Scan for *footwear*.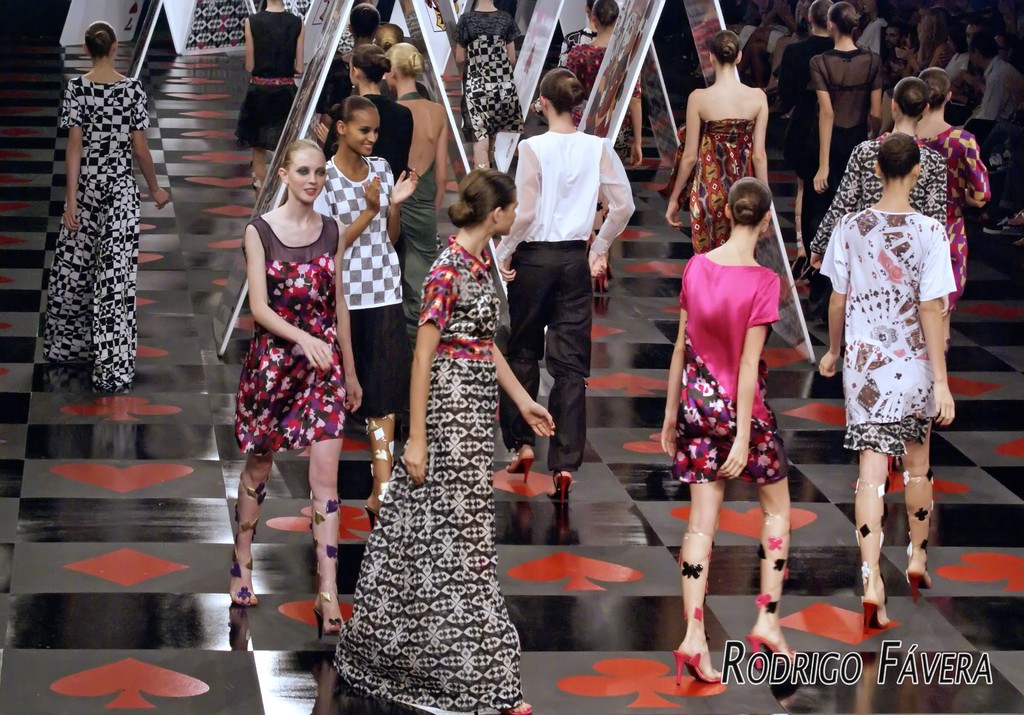
Scan result: [left=234, top=492, right=261, bottom=609].
